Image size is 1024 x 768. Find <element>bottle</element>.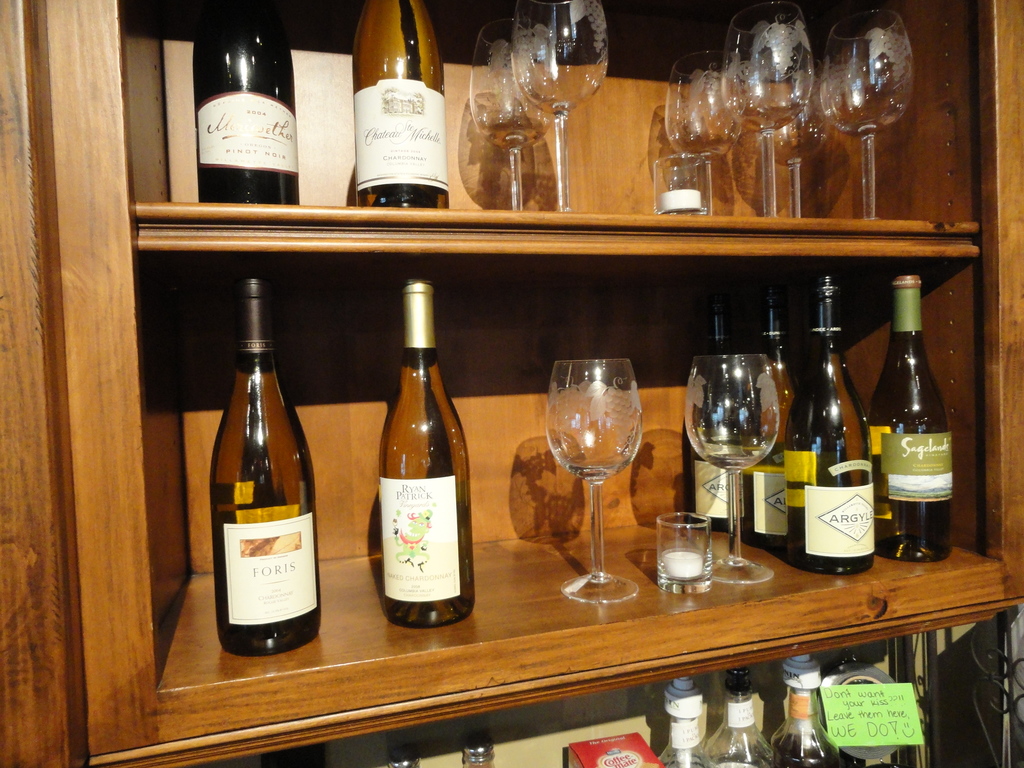
bbox(681, 306, 755, 540).
